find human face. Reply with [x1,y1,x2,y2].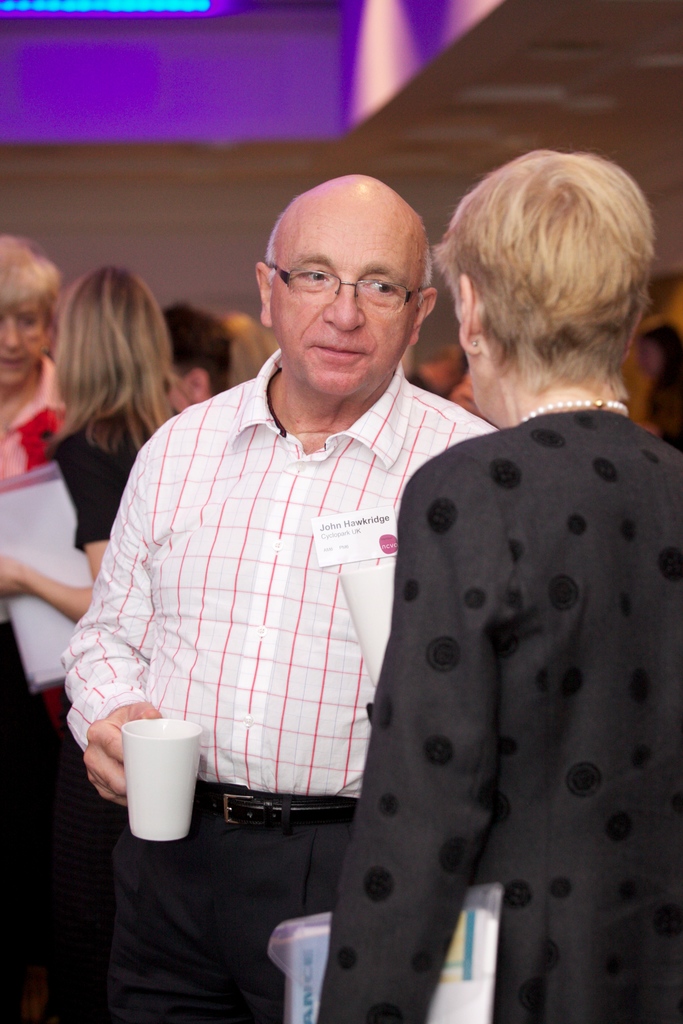
[261,221,419,398].
